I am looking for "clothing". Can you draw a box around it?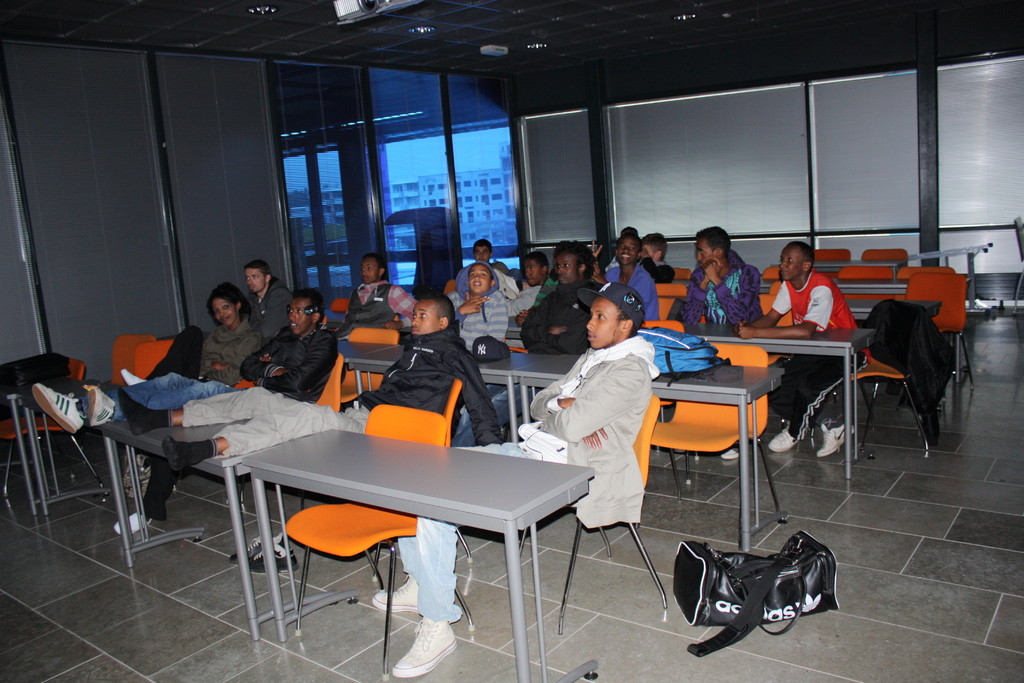
Sure, the bounding box is detection(399, 330, 659, 626).
